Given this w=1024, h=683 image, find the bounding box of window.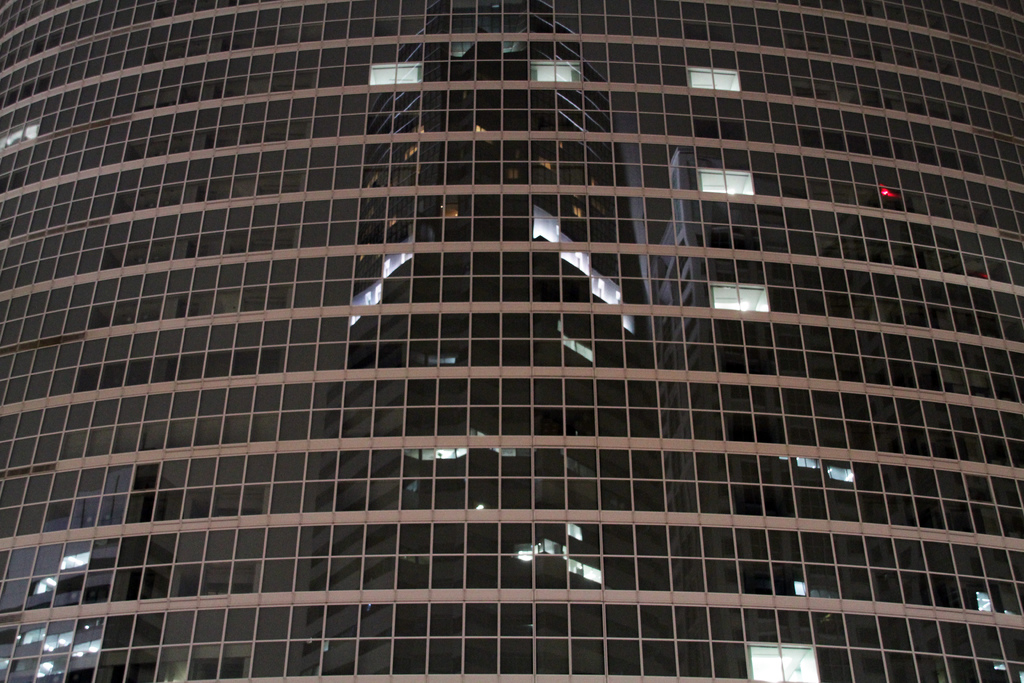
(x1=532, y1=250, x2=562, y2=302).
